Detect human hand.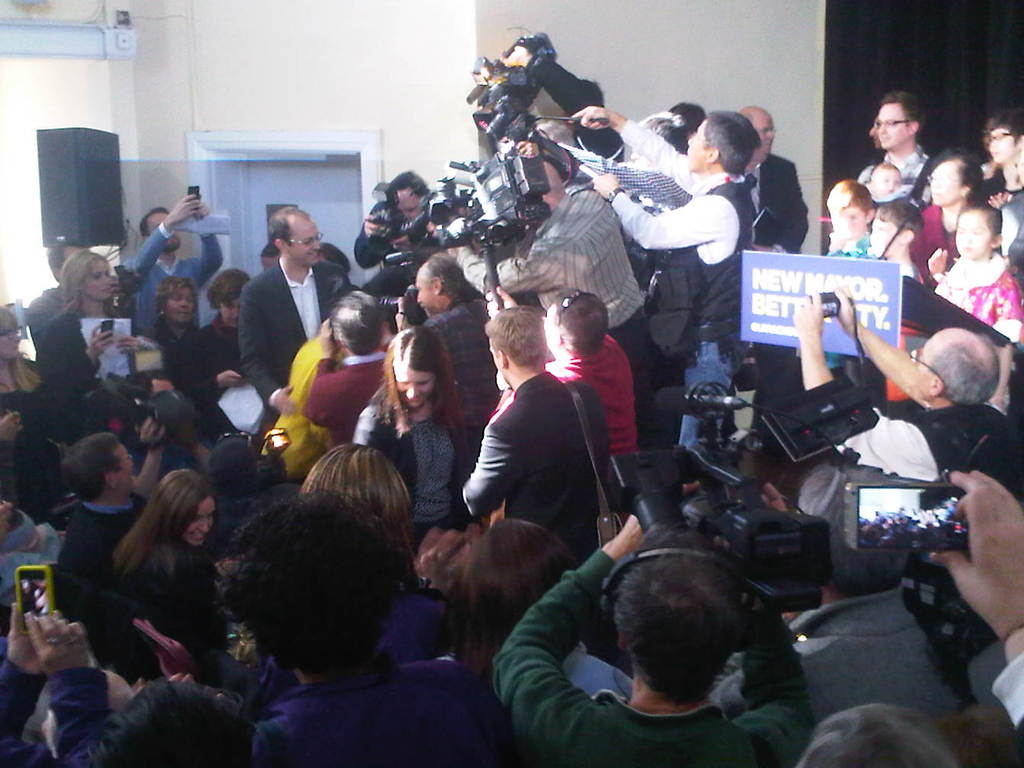
Detected at pyautogui.locateOnScreen(514, 138, 539, 156).
